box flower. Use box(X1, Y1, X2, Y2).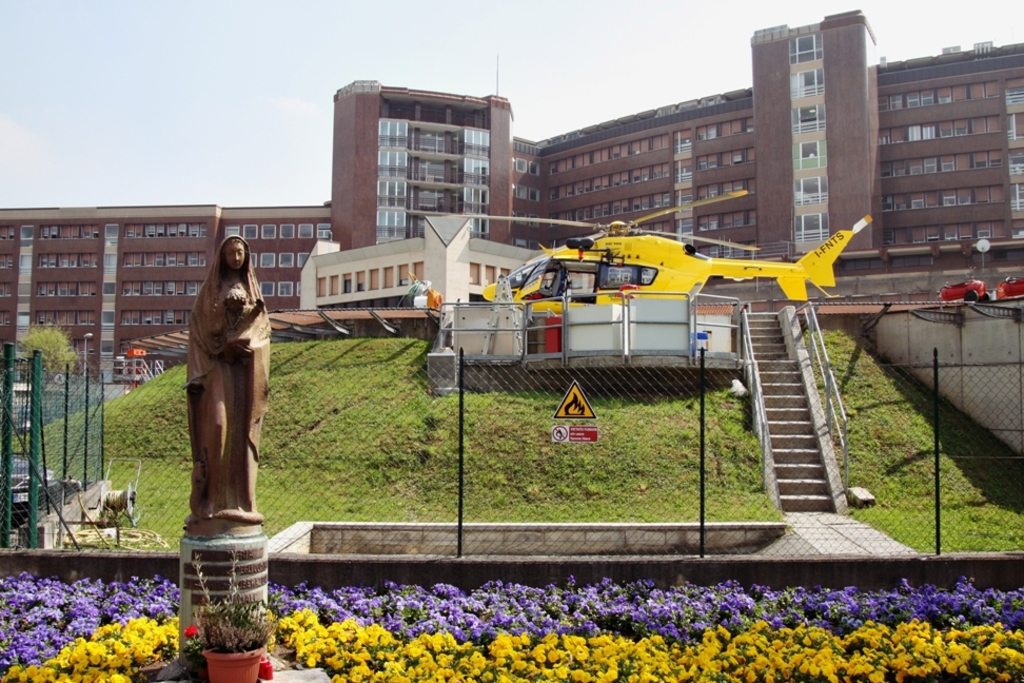
box(183, 626, 199, 639).
